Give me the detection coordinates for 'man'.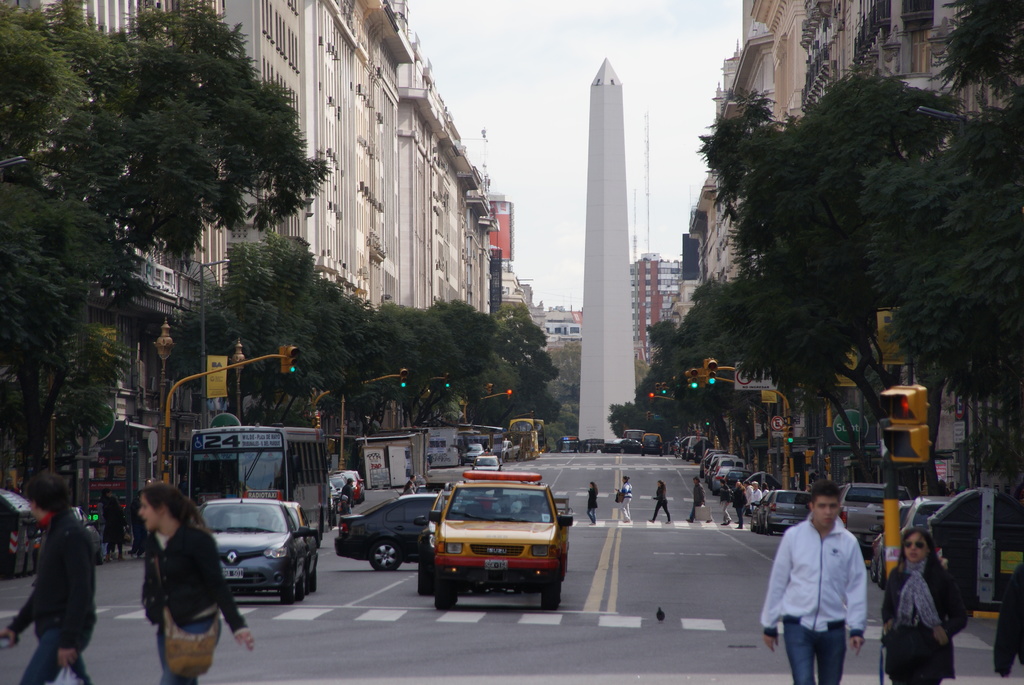
bbox=[15, 489, 92, 670].
